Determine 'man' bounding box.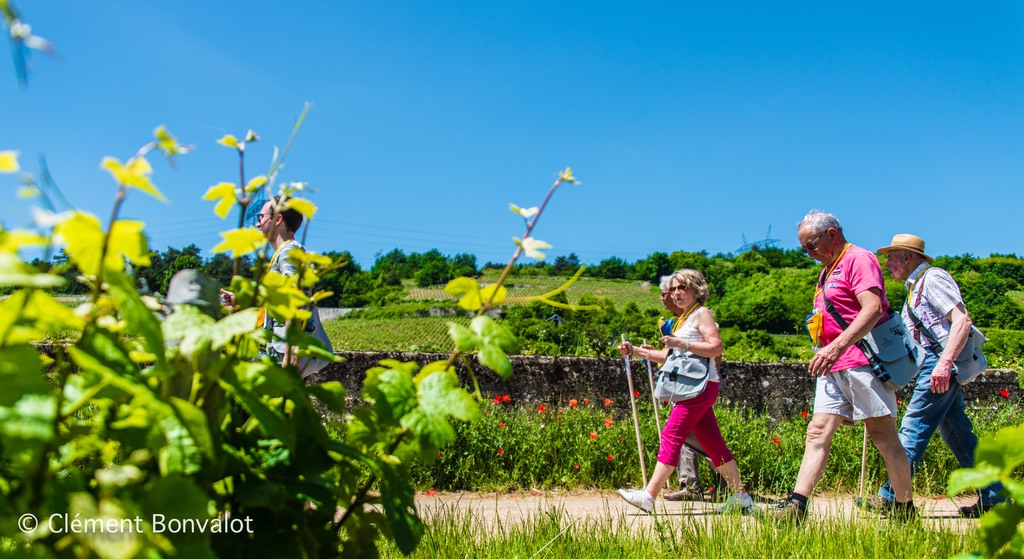
Determined: (852,232,1013,523).
